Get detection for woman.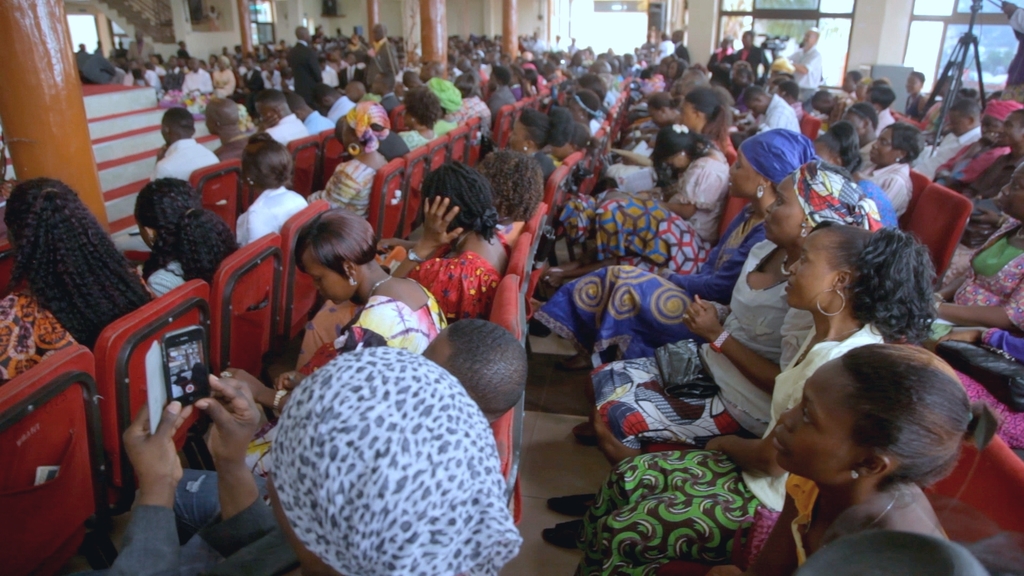
Detection: region(216, 215, 447, 424).
